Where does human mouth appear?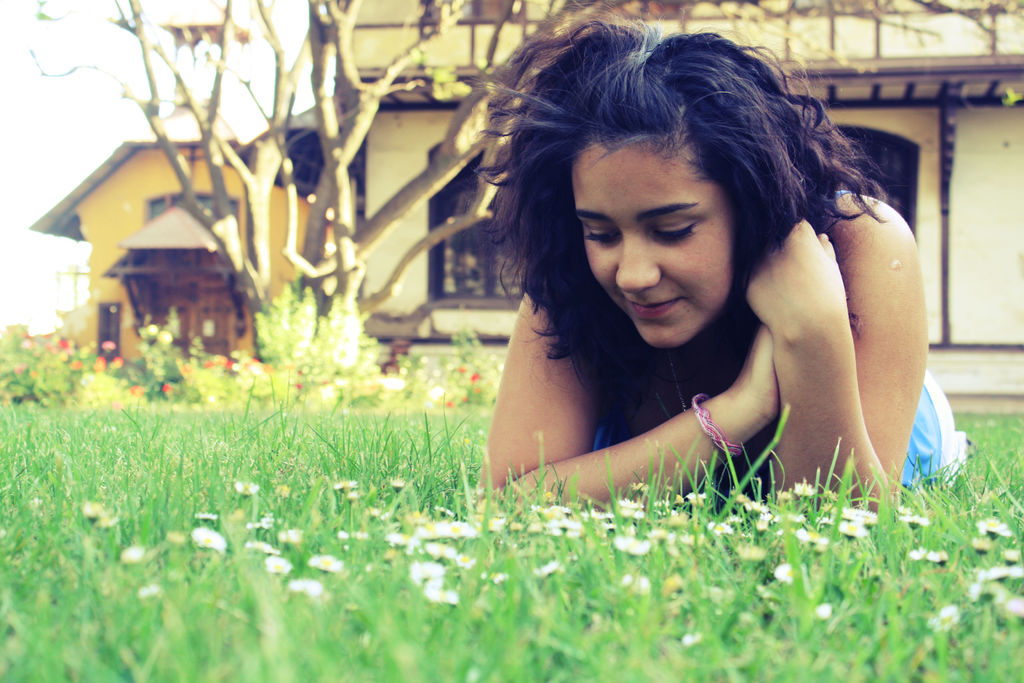
Appears at <region>630, 297, 681, 318</region>.
